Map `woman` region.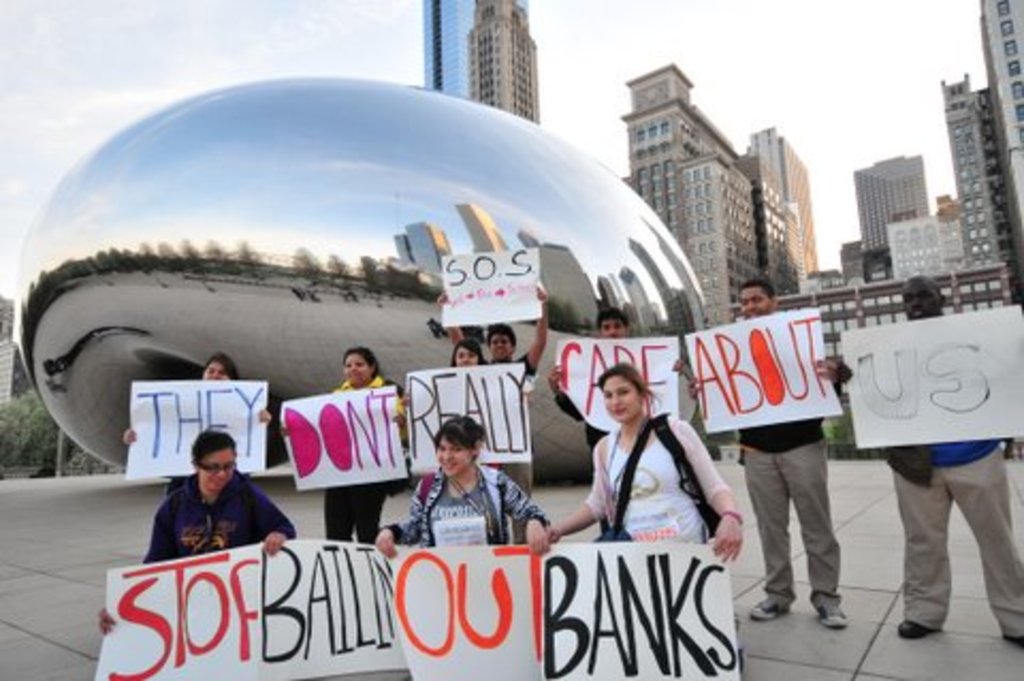
Mapped to crop(122, 352, 269, 442).
